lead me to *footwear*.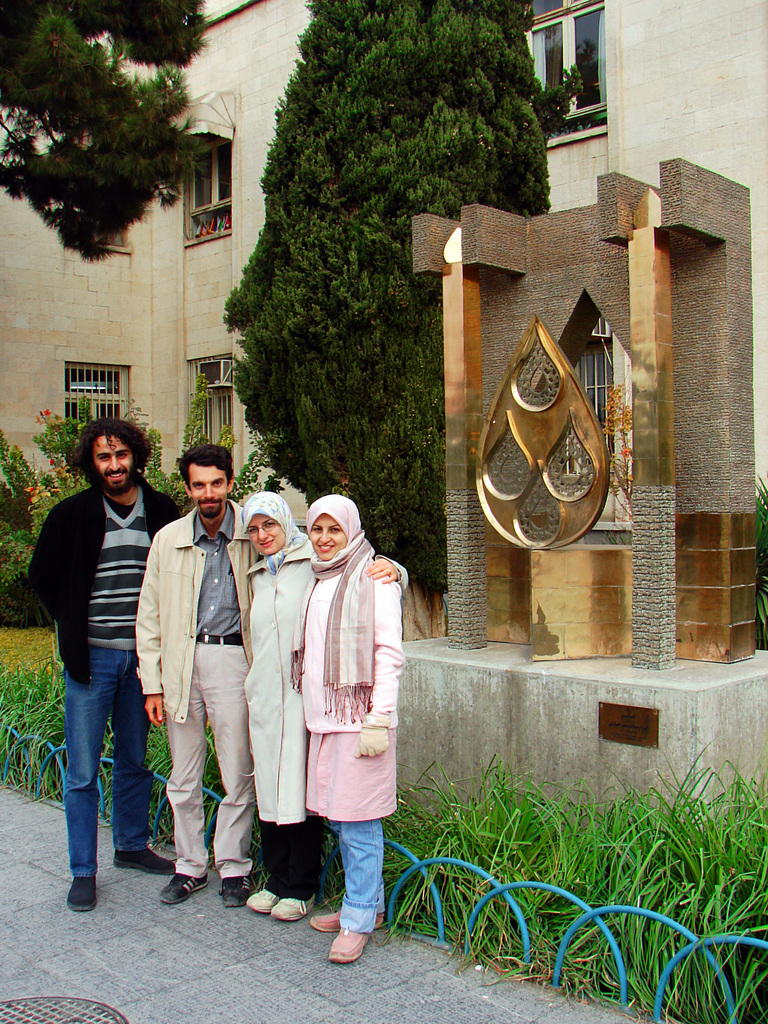
Lead to box(305, 906, 383, 932).
